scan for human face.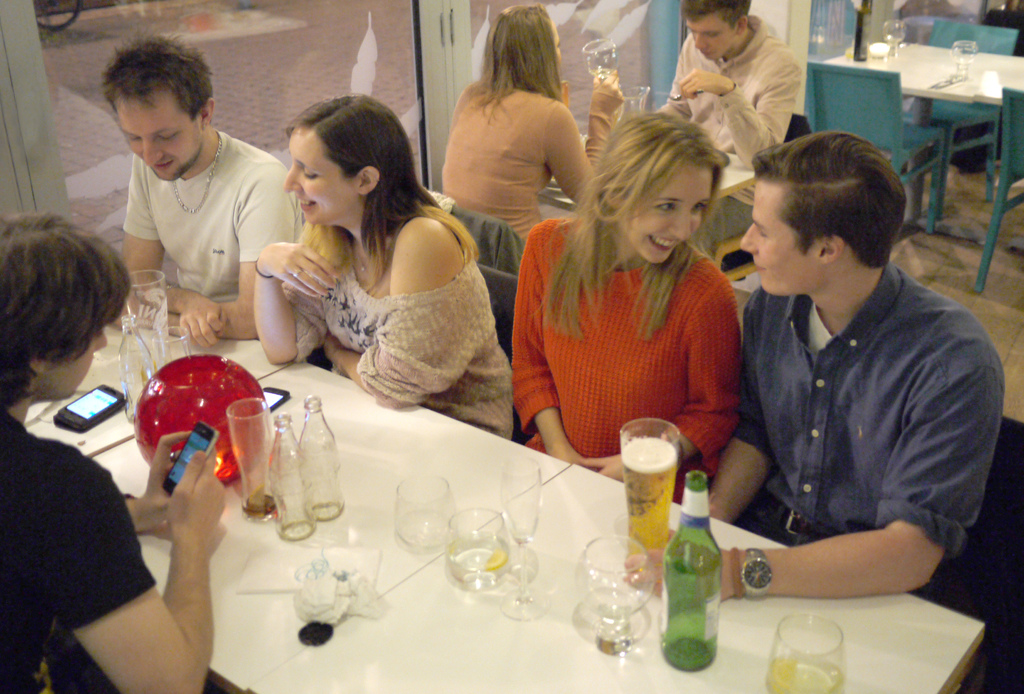
Scan result: (684,13,737,62).
